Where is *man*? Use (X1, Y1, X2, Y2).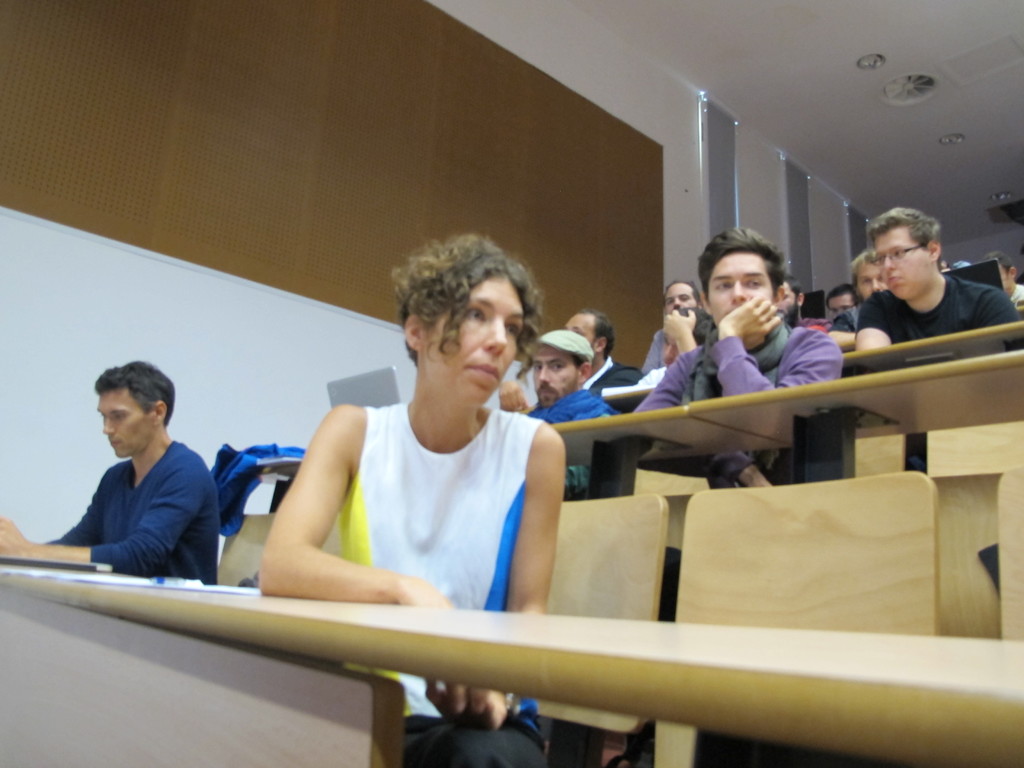
(563, 305, 644, 413).
